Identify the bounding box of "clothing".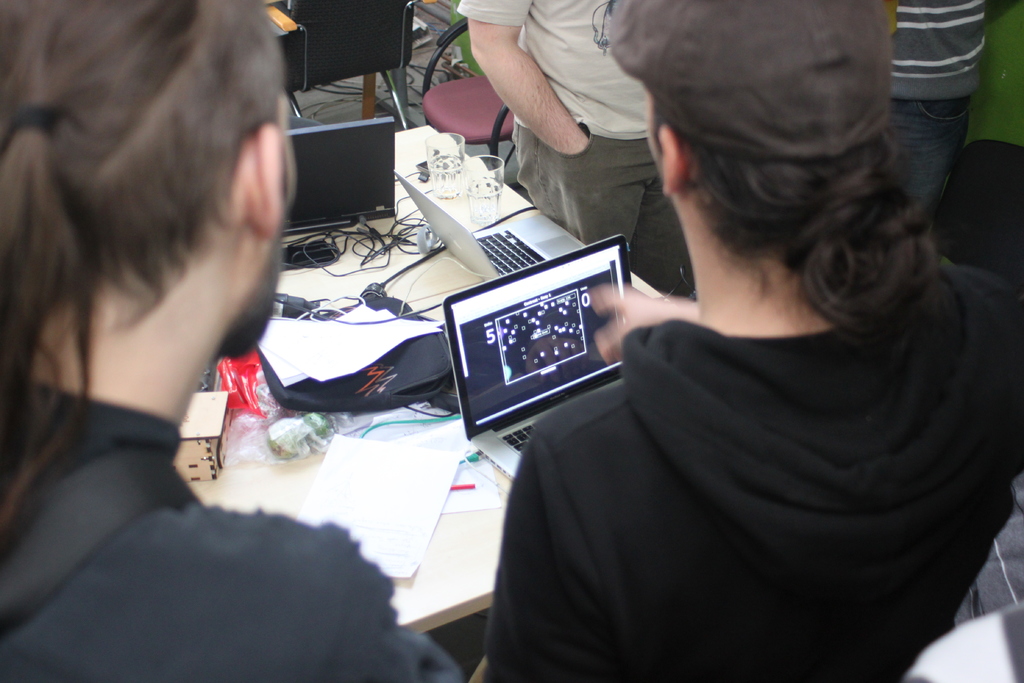
x1=0 y1=404 x2=479 y2=682.
